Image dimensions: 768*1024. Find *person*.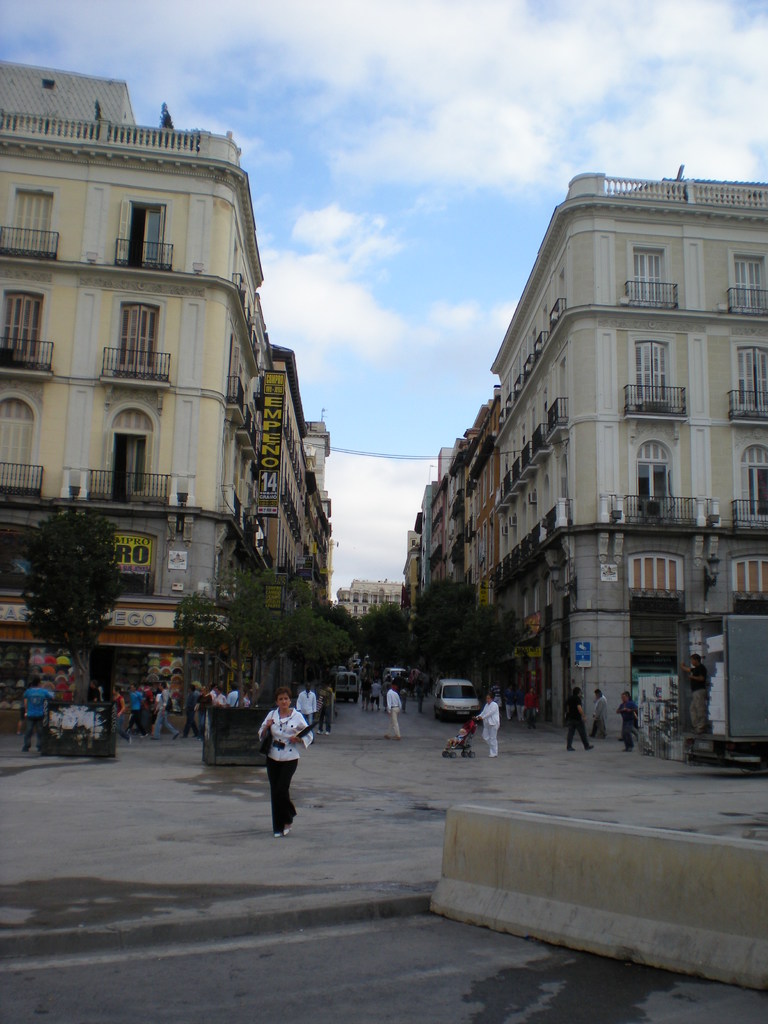
(177,684,202,740).
